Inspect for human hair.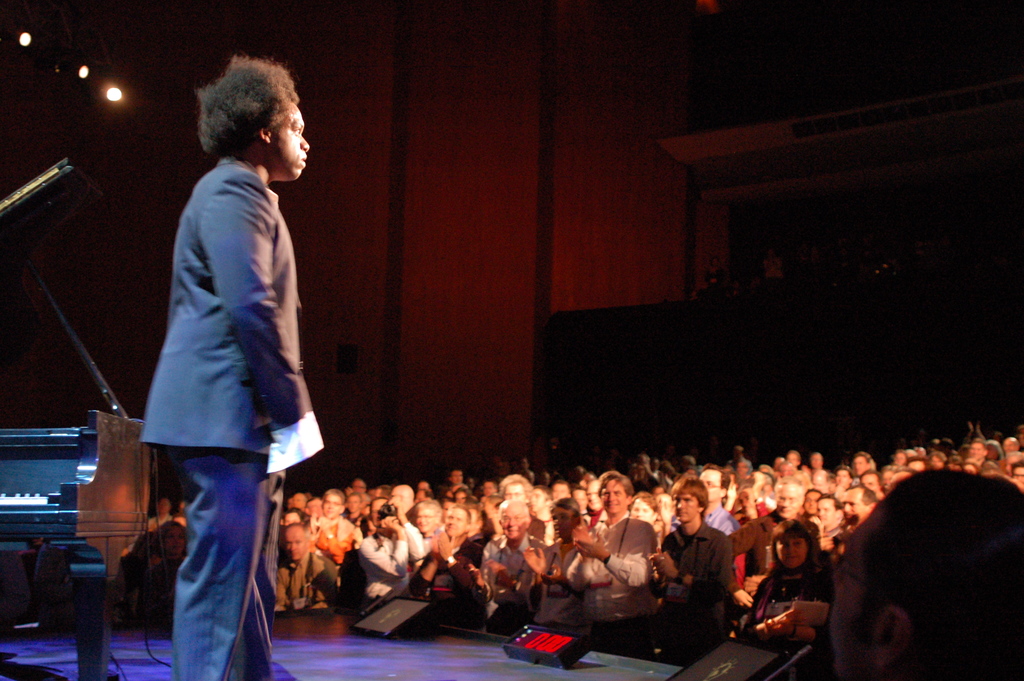
Inspection: 197, 56, 298, 166.
